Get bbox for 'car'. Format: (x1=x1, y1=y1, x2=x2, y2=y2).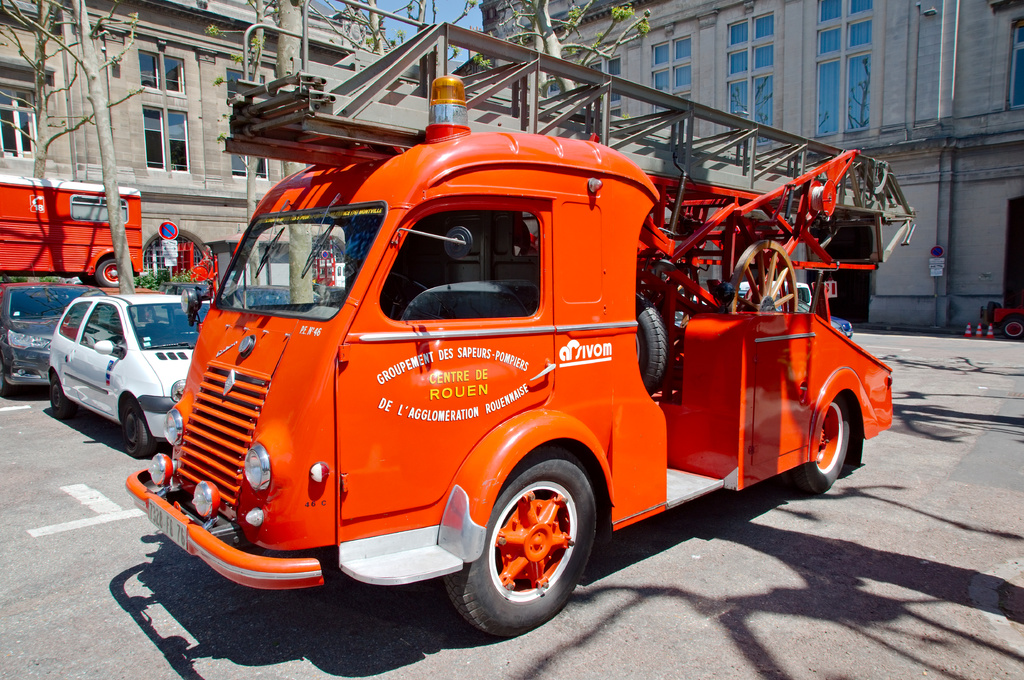
(x1=0, y1=275, x2=90, y2=397).
